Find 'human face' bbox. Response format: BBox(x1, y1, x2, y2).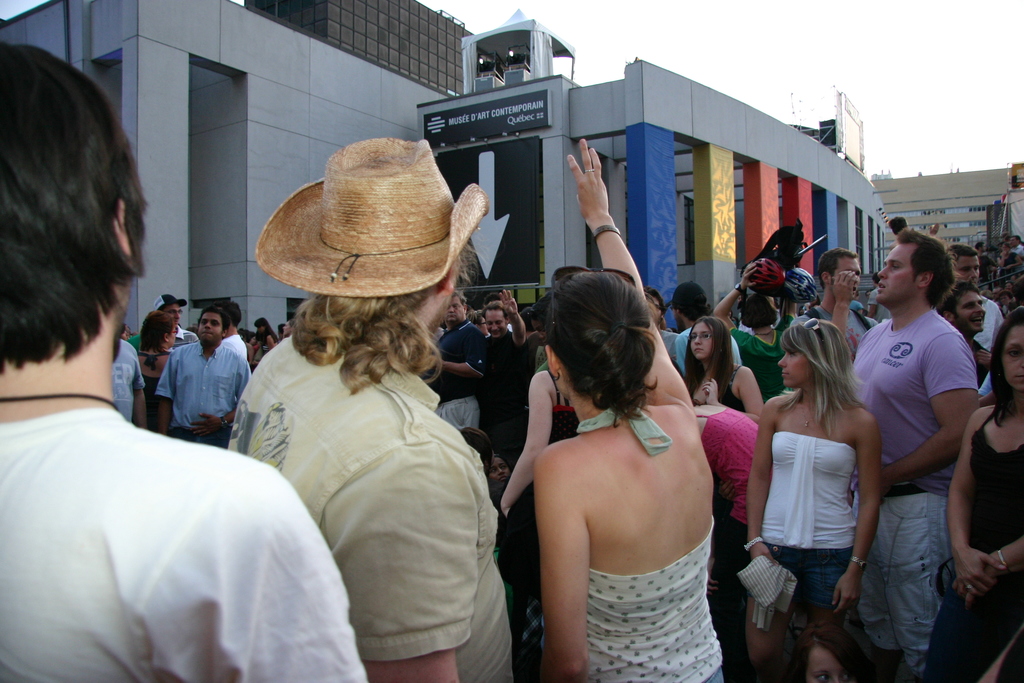
BBox(689, 322, 712, 359).
